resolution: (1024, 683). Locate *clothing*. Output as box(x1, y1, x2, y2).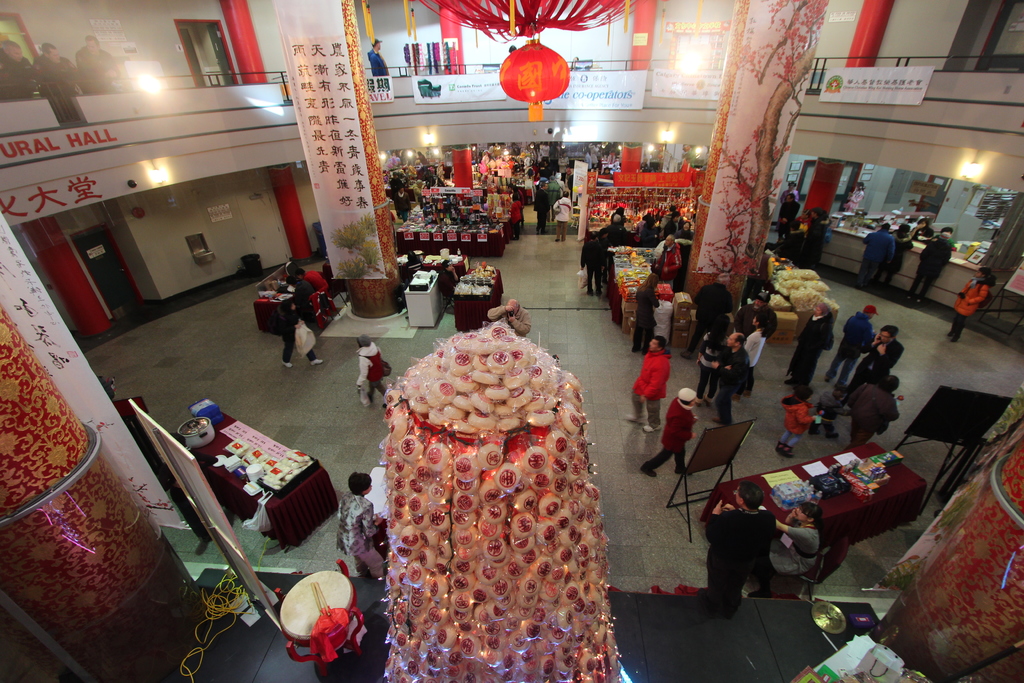
box(691, 283, 734, 356).
